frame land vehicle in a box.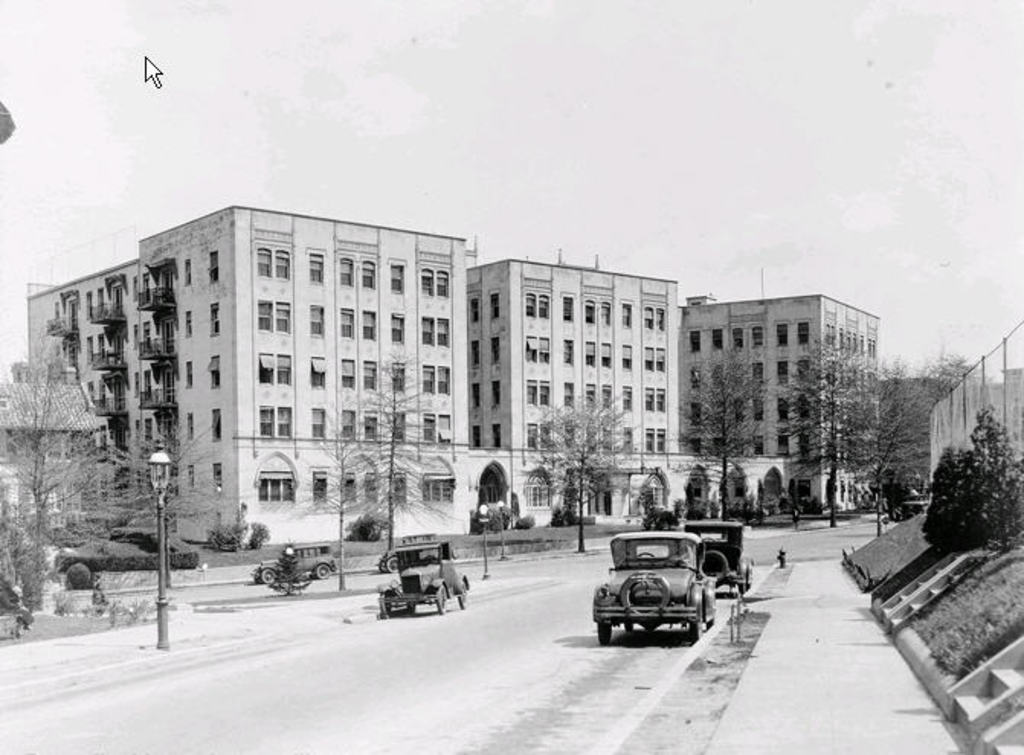
<region>586, 529, 723, 648</region>.
